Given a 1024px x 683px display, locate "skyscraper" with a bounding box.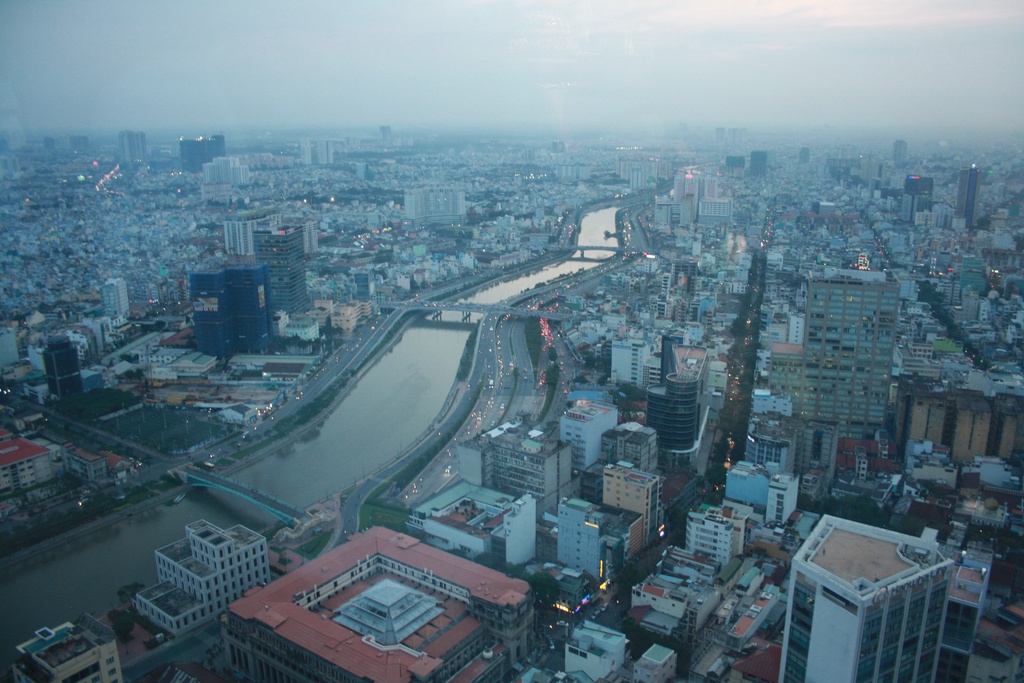
Located: 784/509/950/682.
